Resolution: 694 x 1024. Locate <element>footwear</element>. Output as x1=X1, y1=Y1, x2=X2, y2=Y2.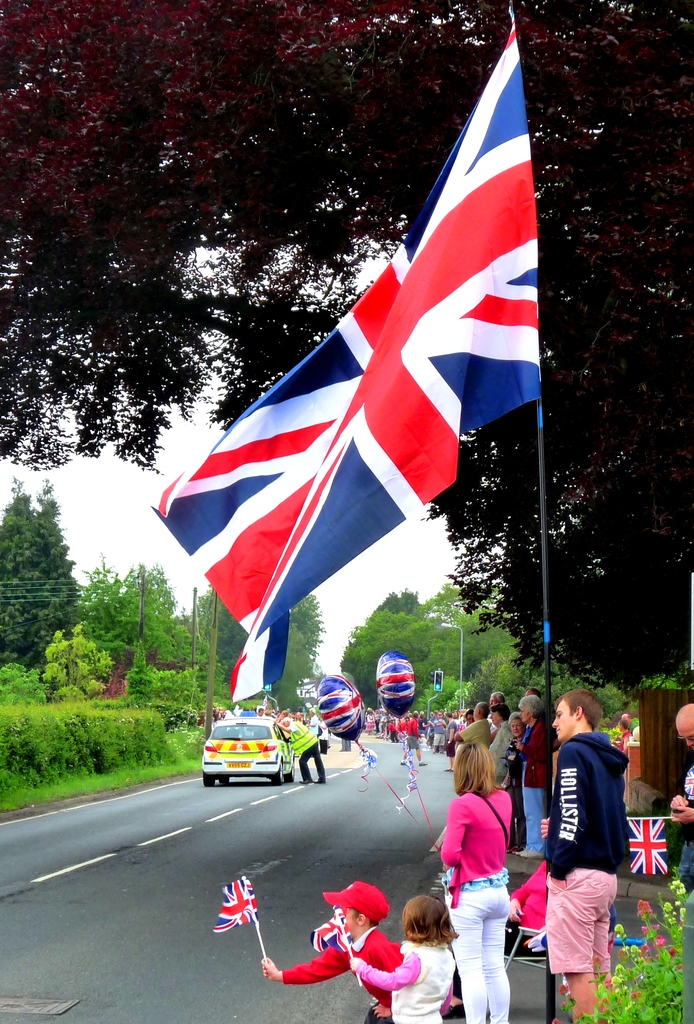
x1=311, y1=779, x2=333, y2=784.
